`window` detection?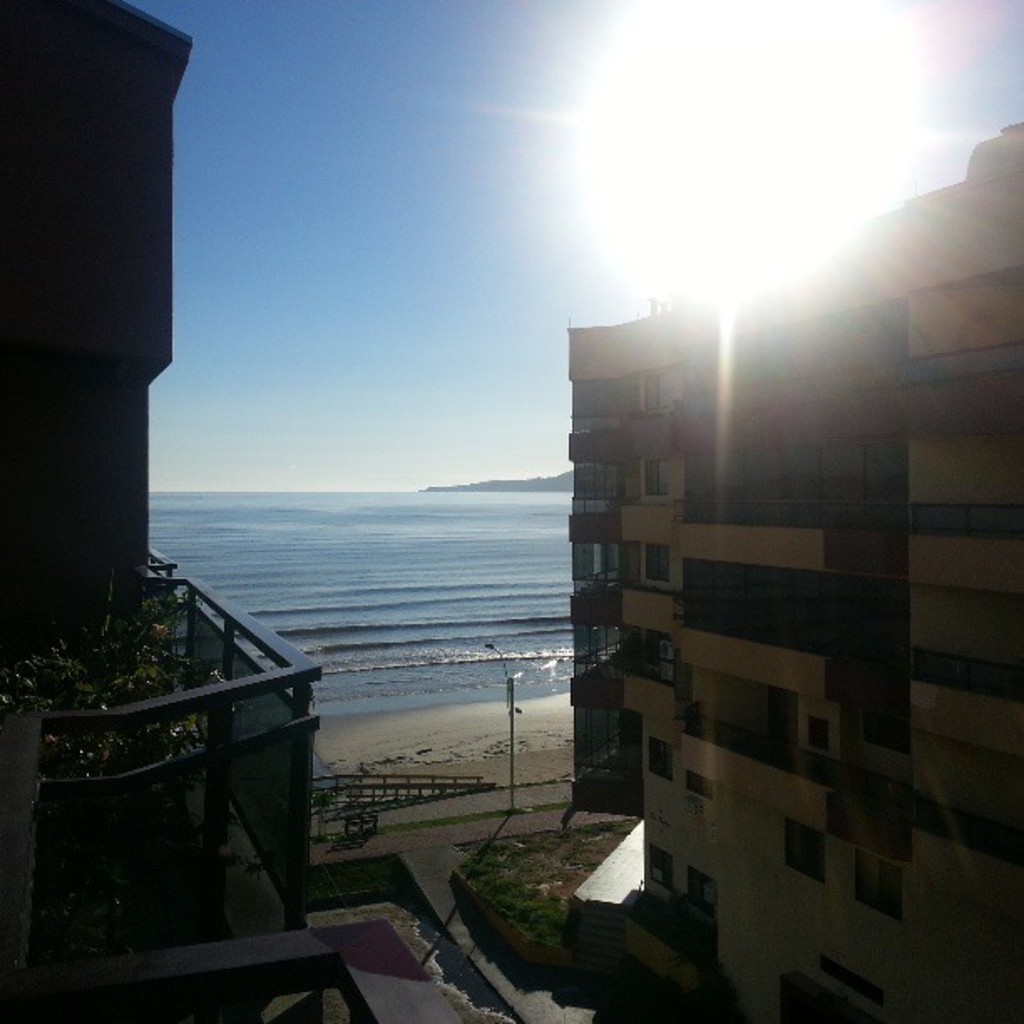
x1=684 y1=556 x2=910 y2=668
